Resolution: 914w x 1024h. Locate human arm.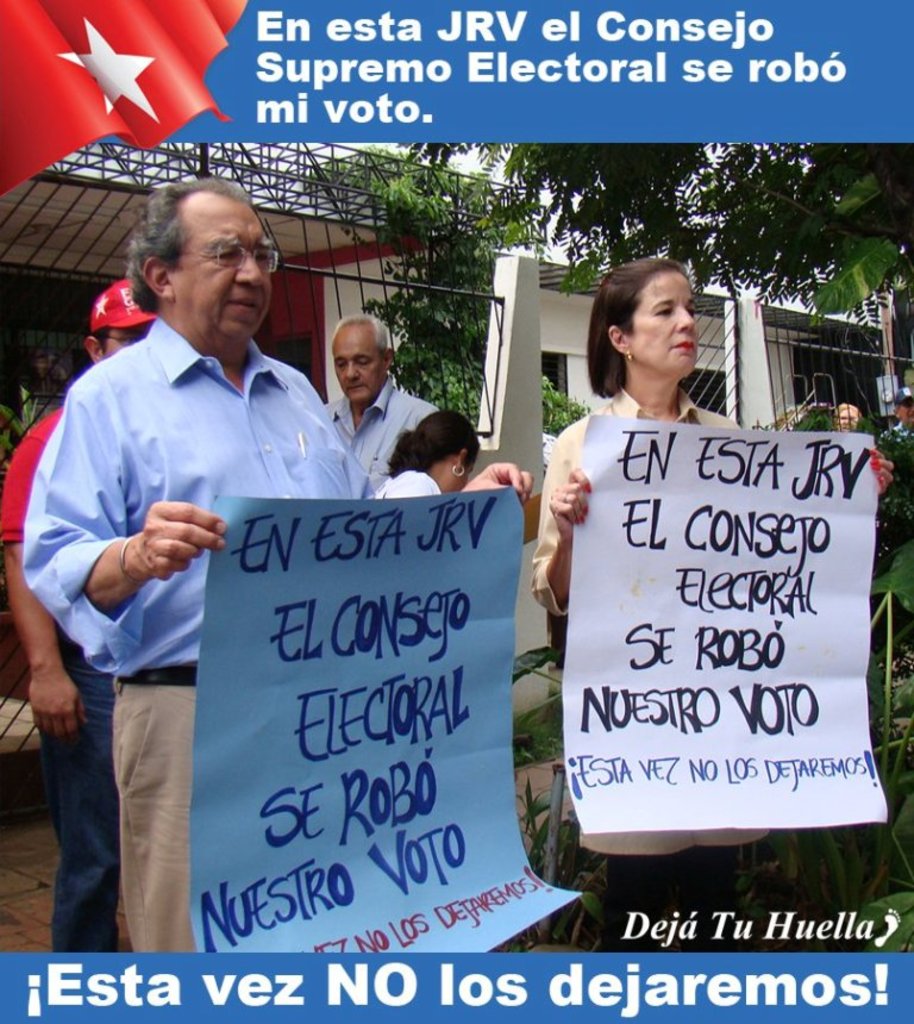
region(0, 379, 239, 668).
